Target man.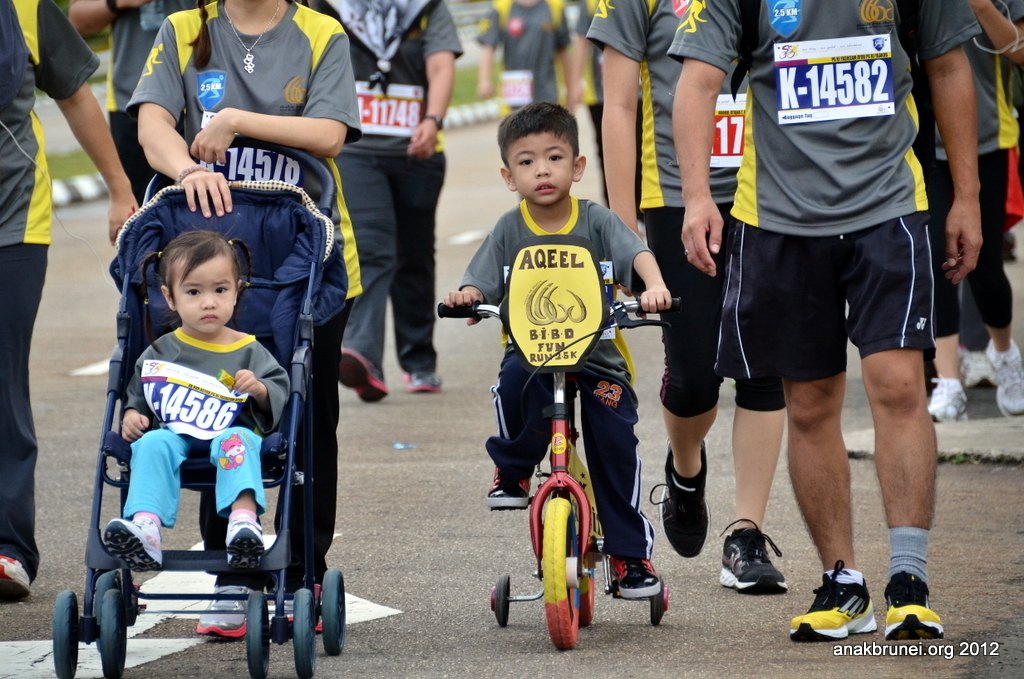
Target region: select_region(477, 0, 576, 120).
